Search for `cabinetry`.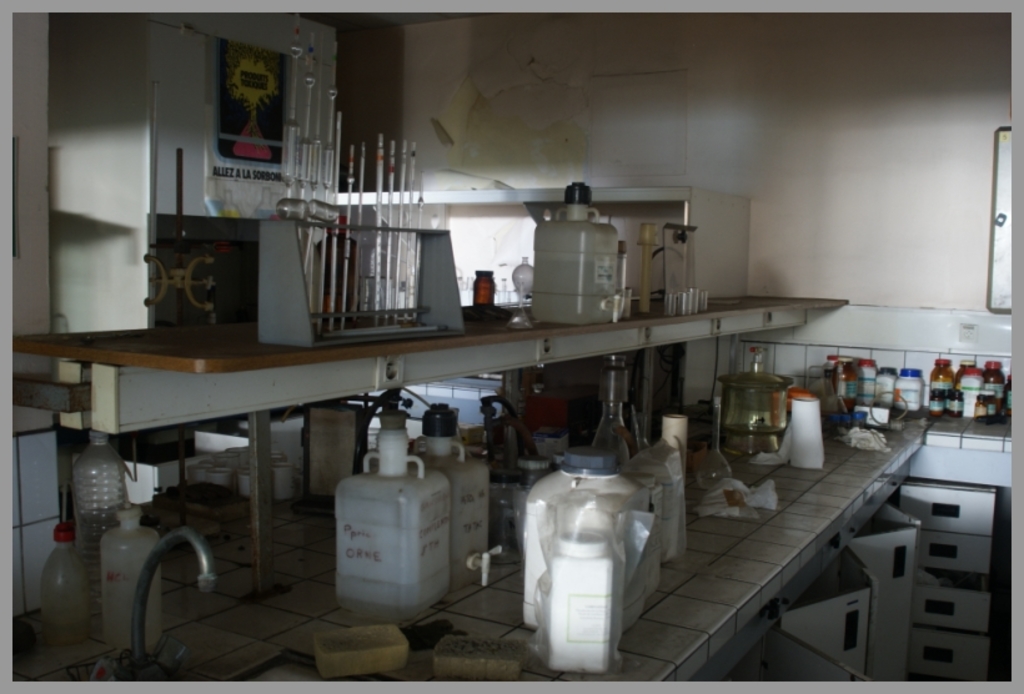
Found at BBox(706, 478, 1009, 683).
